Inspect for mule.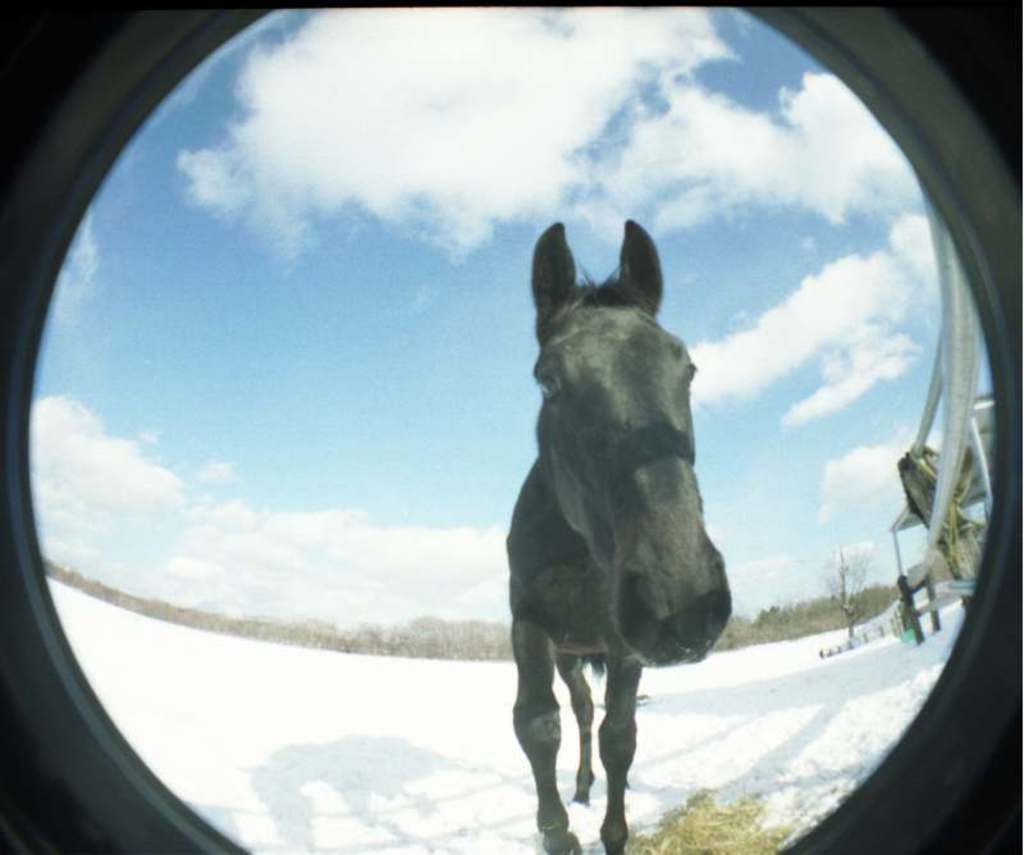
Inspection: 468 189 746 854.
